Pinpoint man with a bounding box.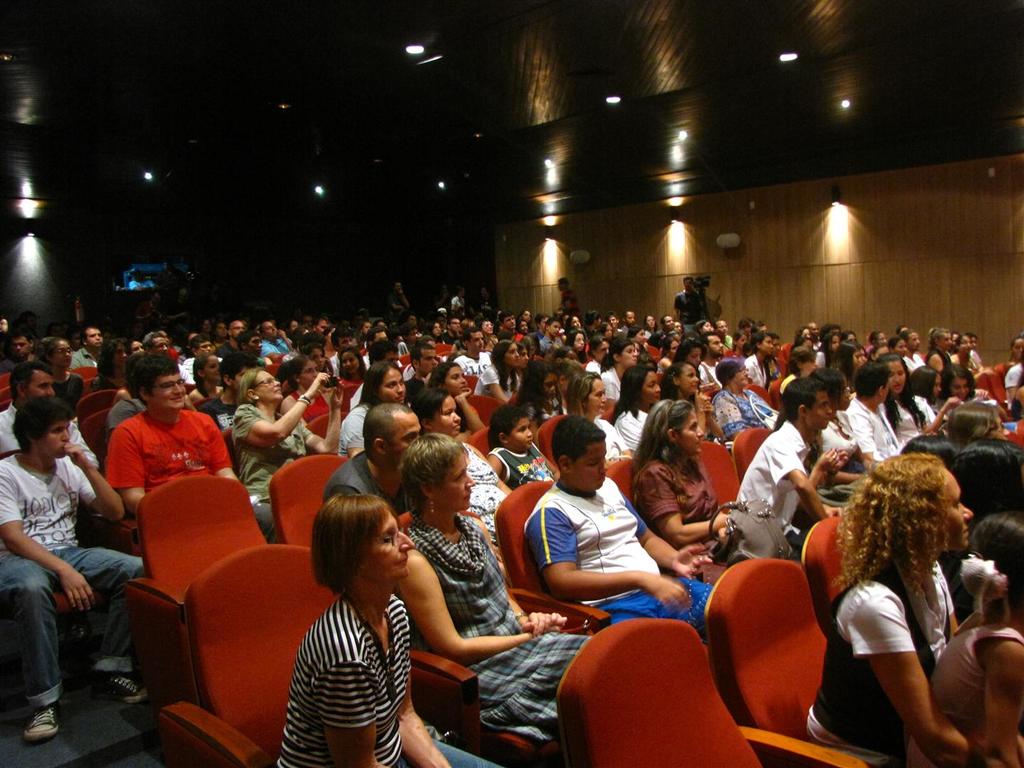
[left=671, top=274, right=713, bottom=330].
